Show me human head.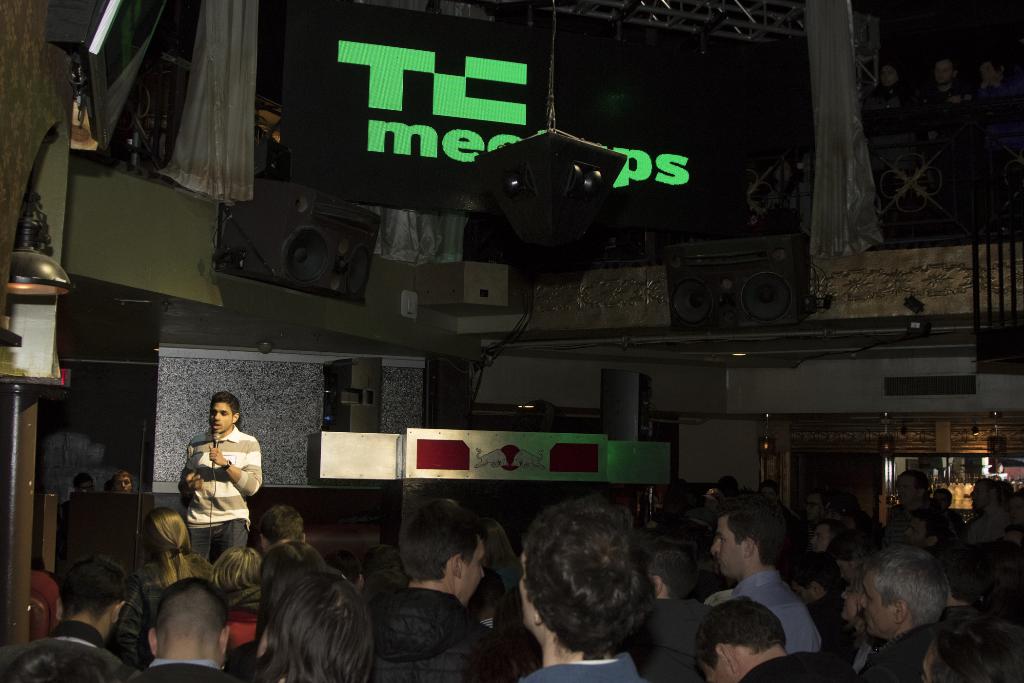
human head is here: [left=806, top=524, right=845, bottom=554].
